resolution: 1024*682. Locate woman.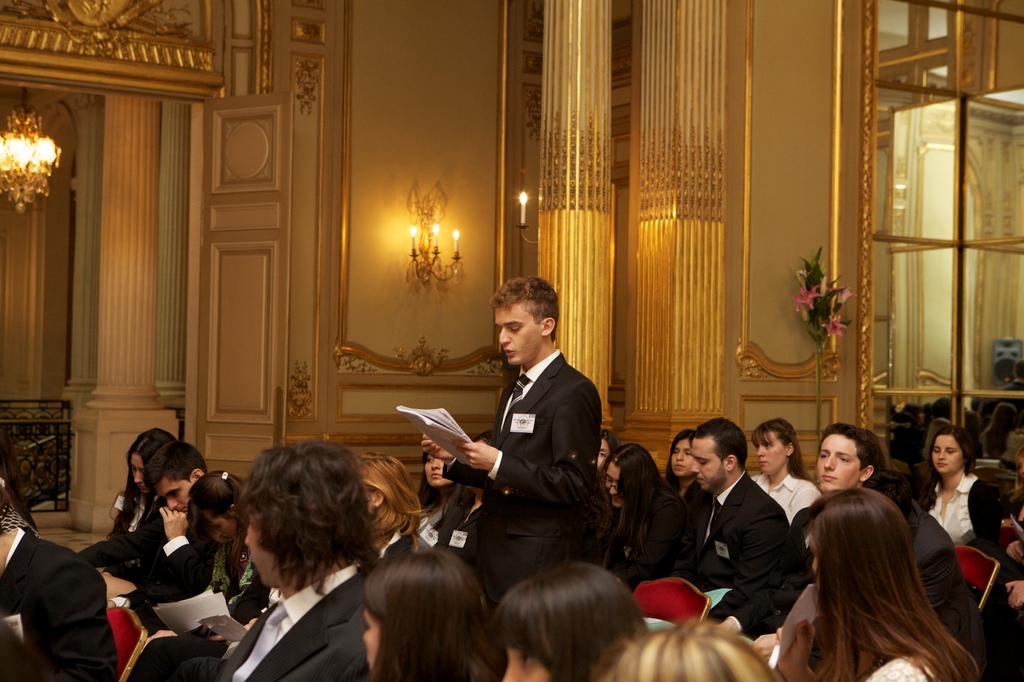
[414, 448, 456, 515].
